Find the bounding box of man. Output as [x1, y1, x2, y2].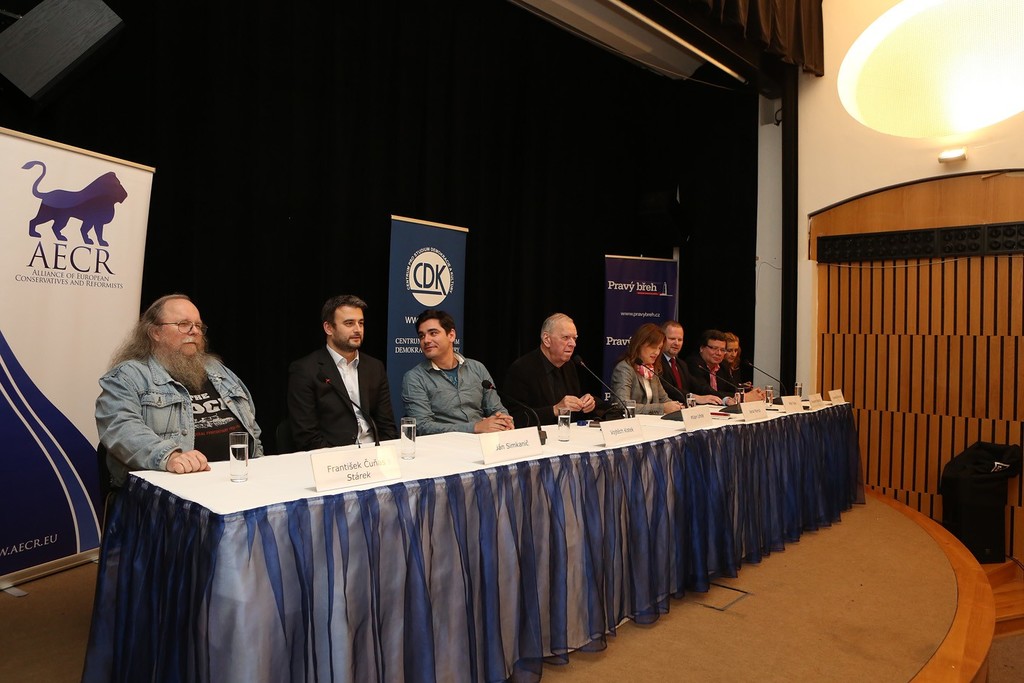
[520, 308, 628, 416].
